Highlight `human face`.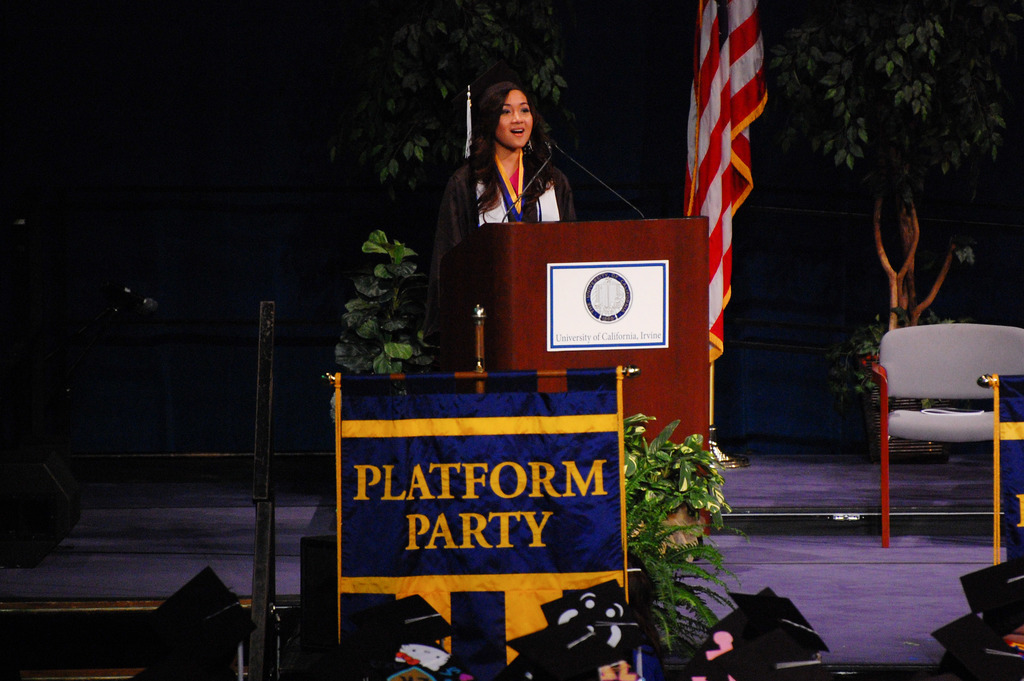
Highlighted region: region(498, 92, 531, 150).
